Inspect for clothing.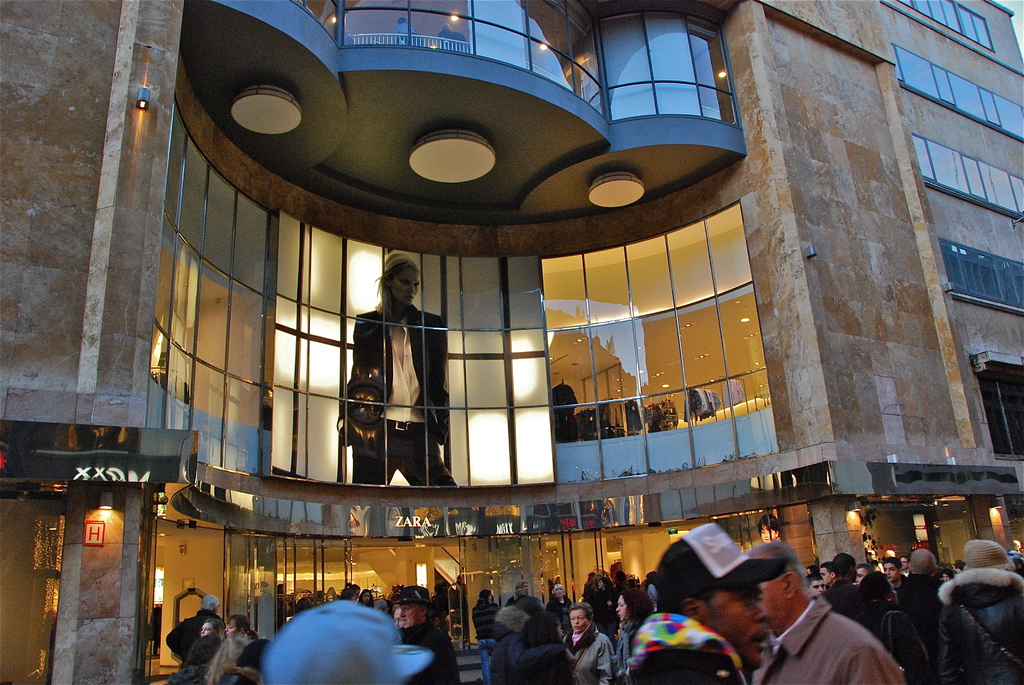
Inspection: x1=613, y1=580, x2=630, y2=596.
